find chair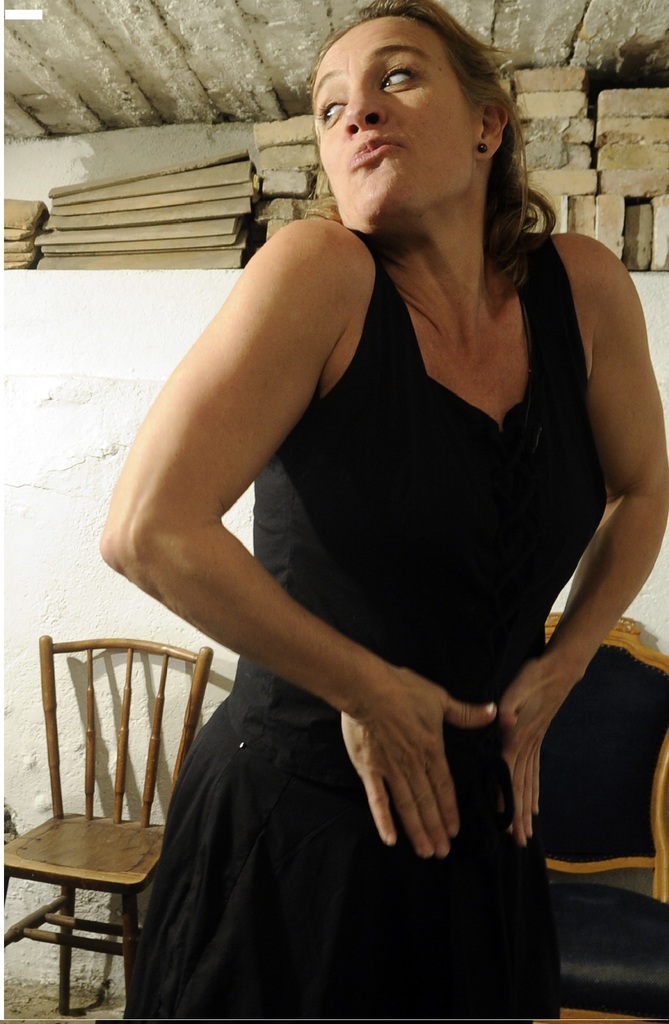
l=533, t=614, r=668, b=1023
